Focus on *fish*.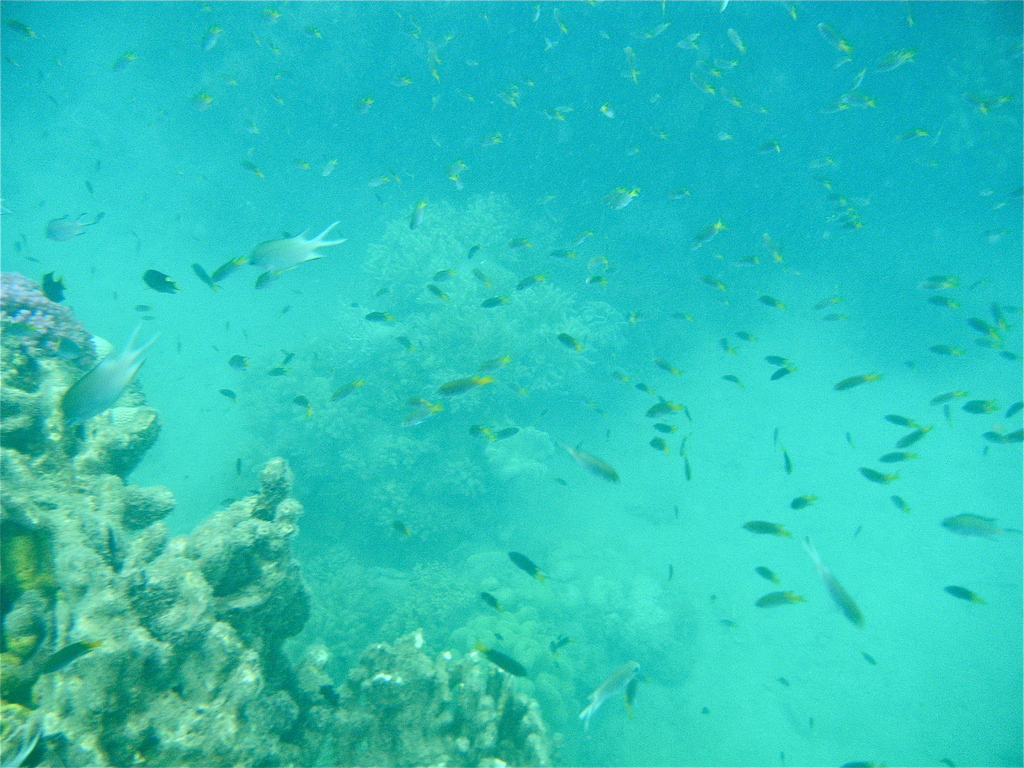
Focused at [392, 516, 408, 533].
